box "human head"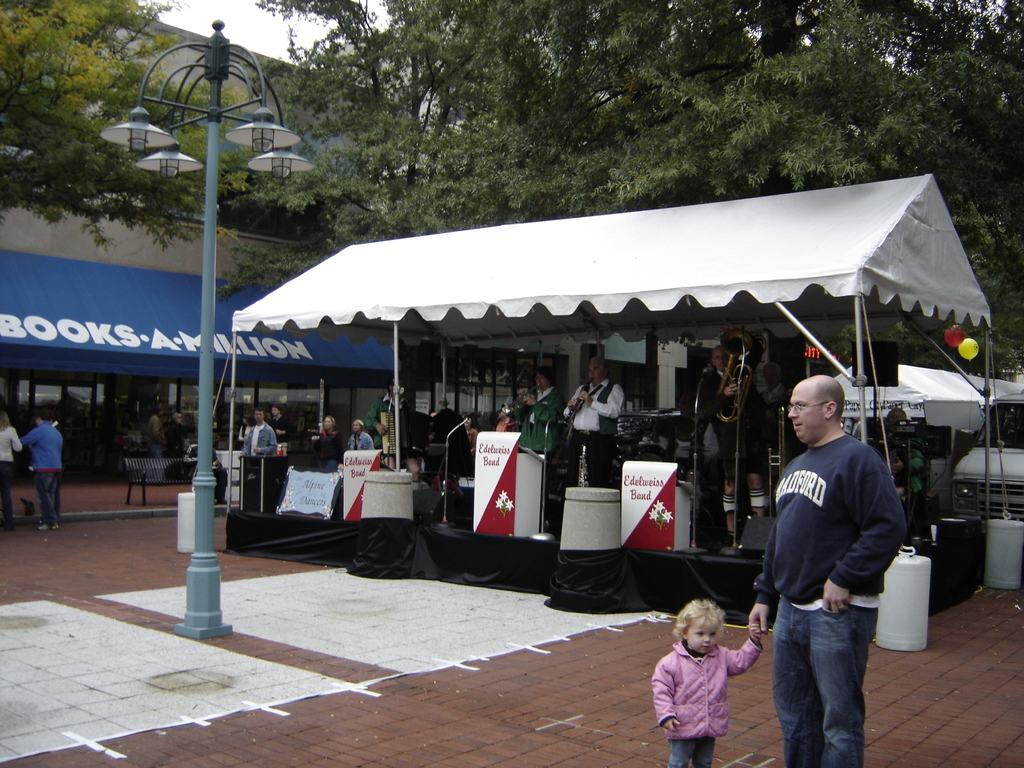
left=708, top=345, right=730, bottom=373
